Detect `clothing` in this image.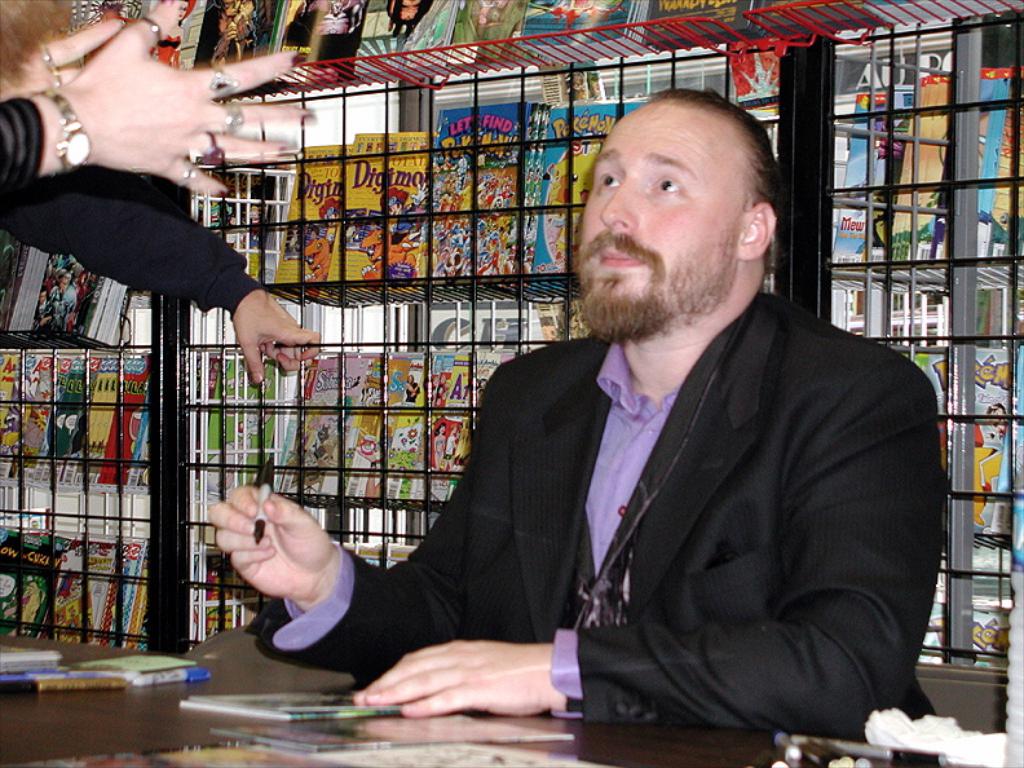
Detection: (436, 438, 447, 443).
